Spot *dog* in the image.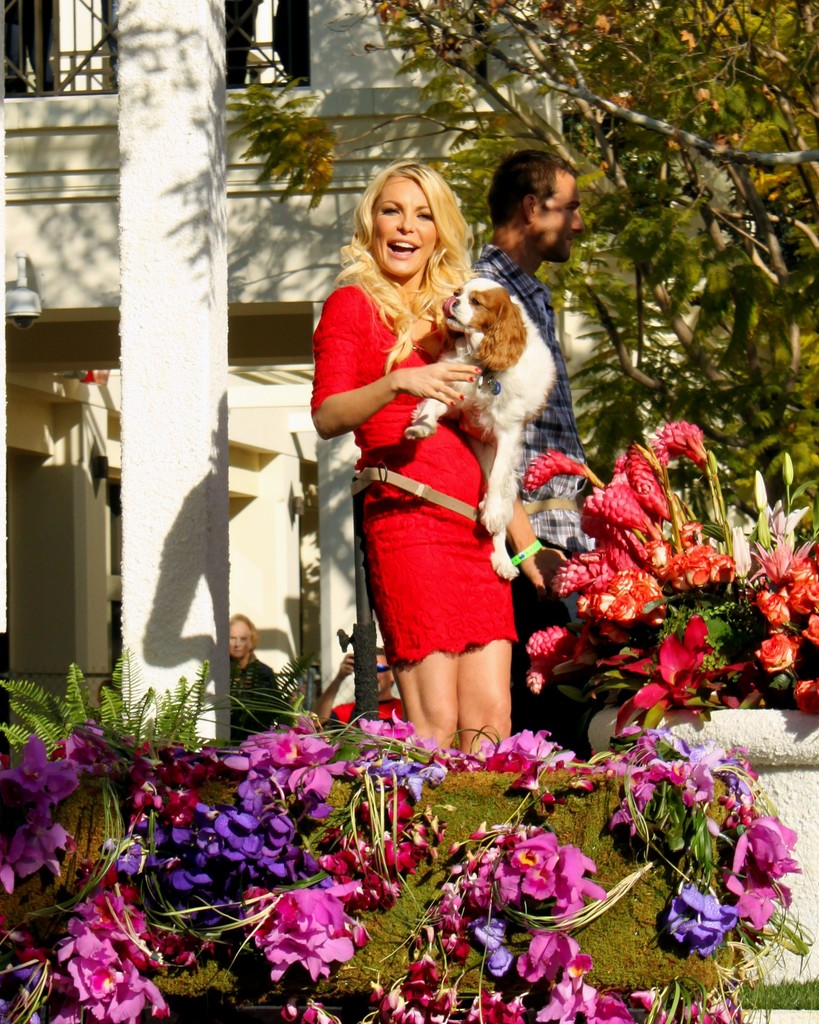
*dog* found at {"left": 401, "top": 274, "right": 564, "bottom": 589}.
